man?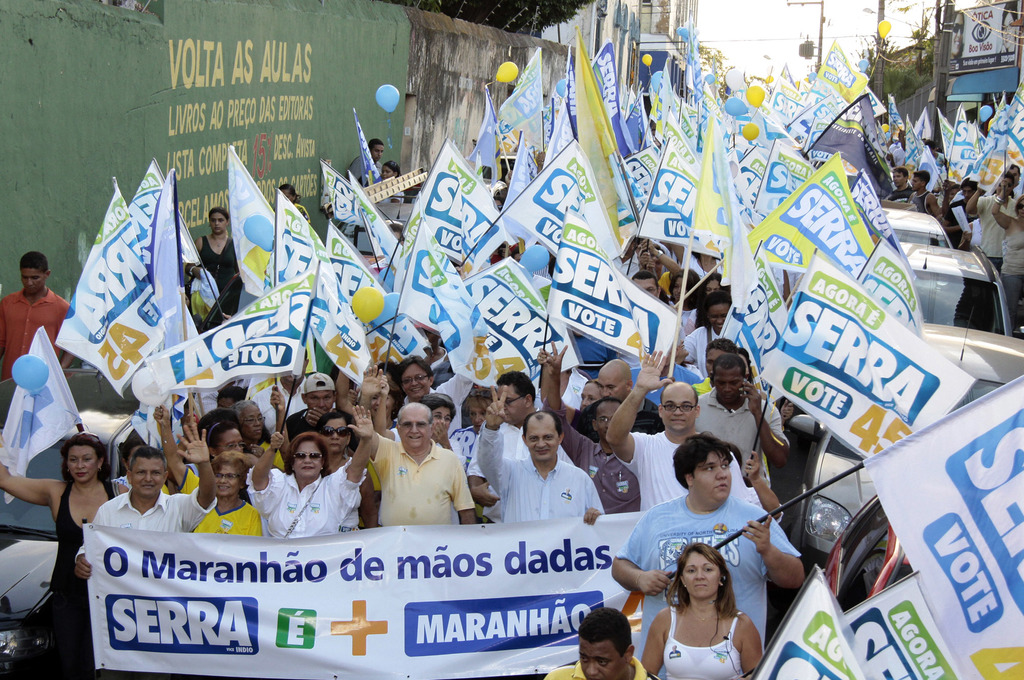
crop(990, 186, 1023, 307)
